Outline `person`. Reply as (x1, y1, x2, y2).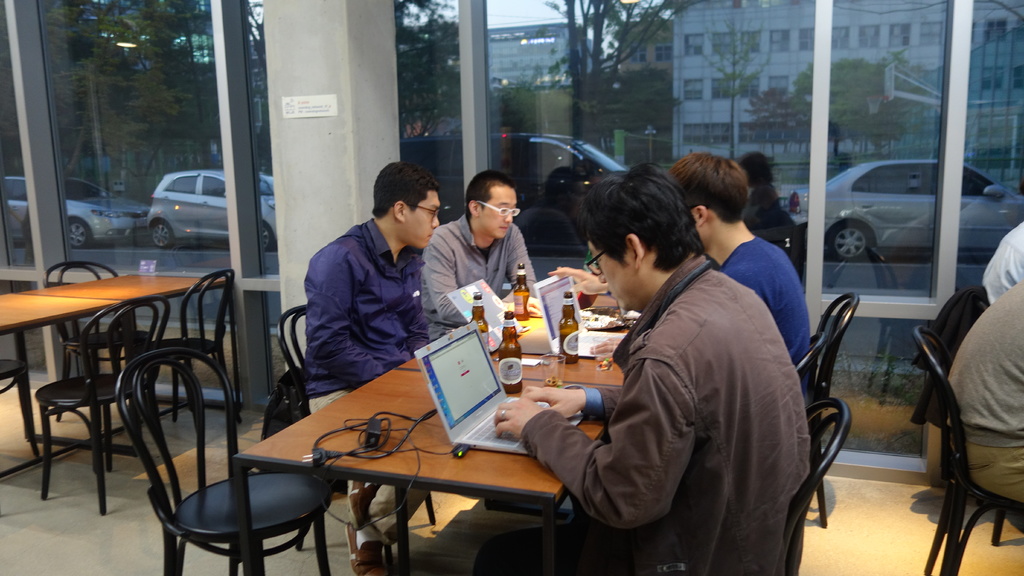
(474, 161, 815, 575).
